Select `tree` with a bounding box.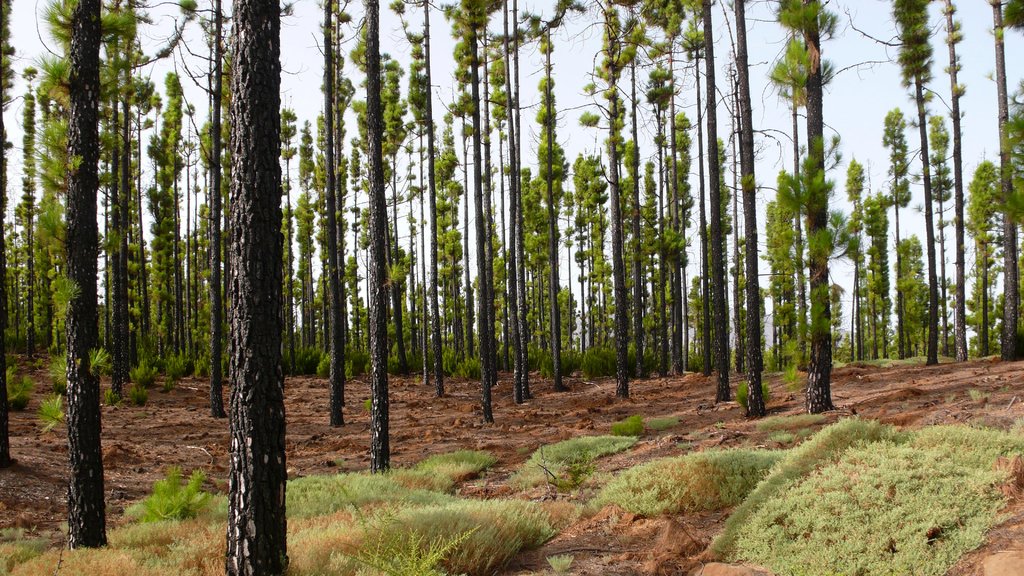
[623,15,650,374].
